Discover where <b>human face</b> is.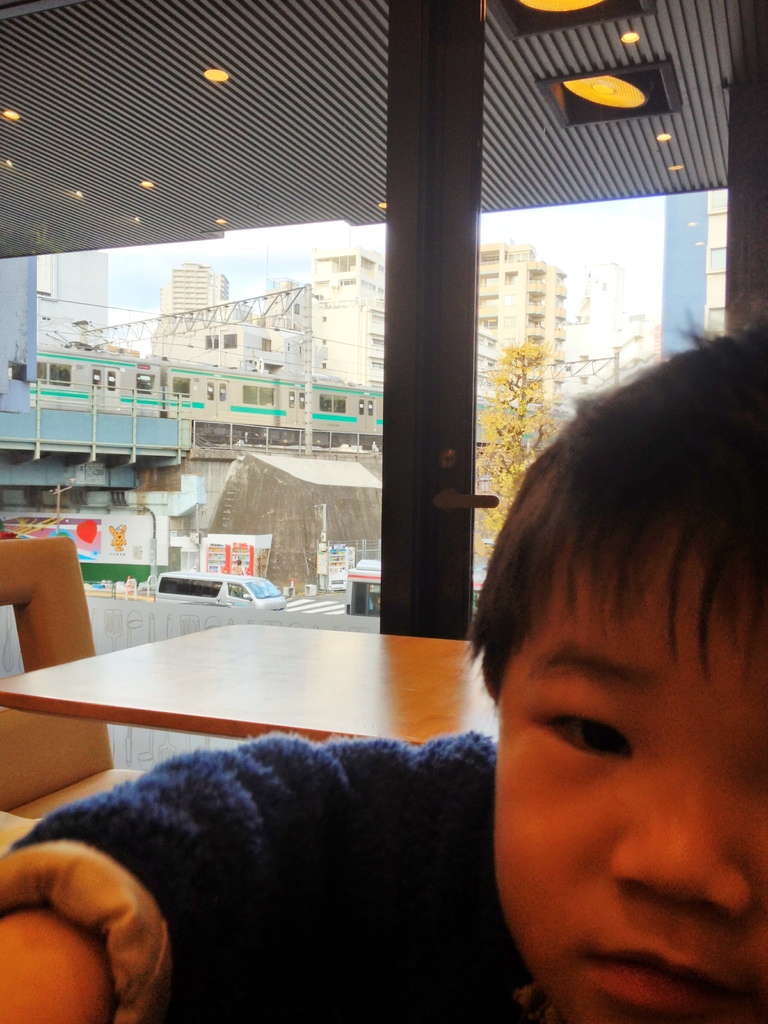
Discovered at x1=493 y1=536 x2=767 y2=1023.
